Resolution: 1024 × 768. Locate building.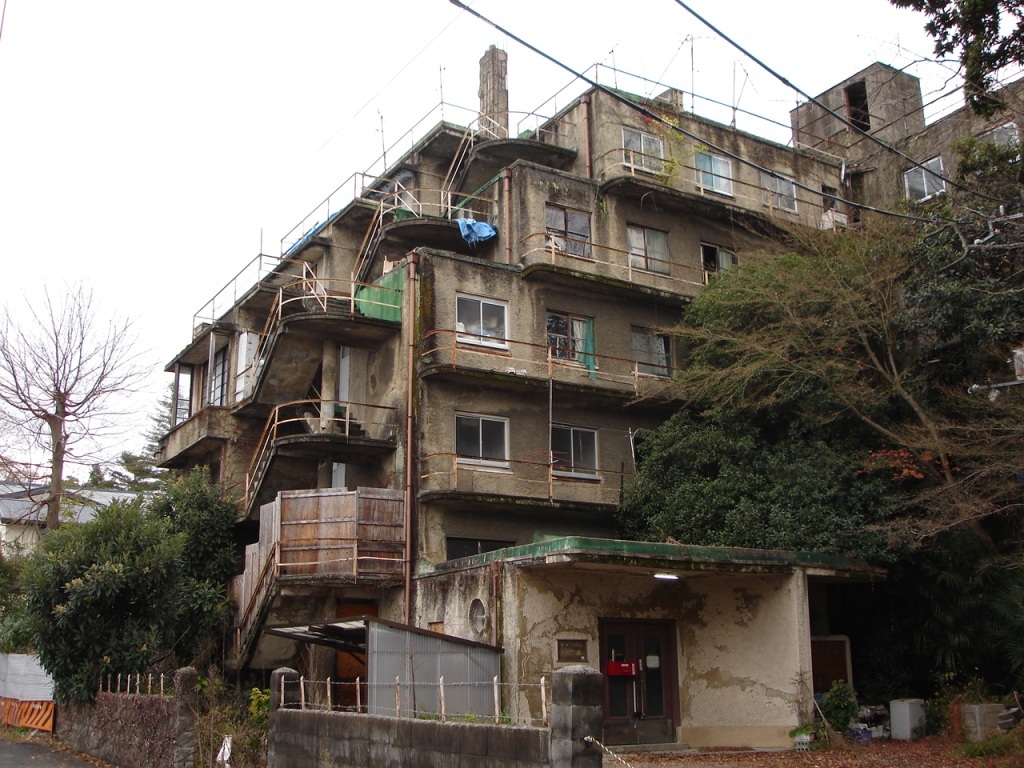
region(786, 58, 1023, 233).
